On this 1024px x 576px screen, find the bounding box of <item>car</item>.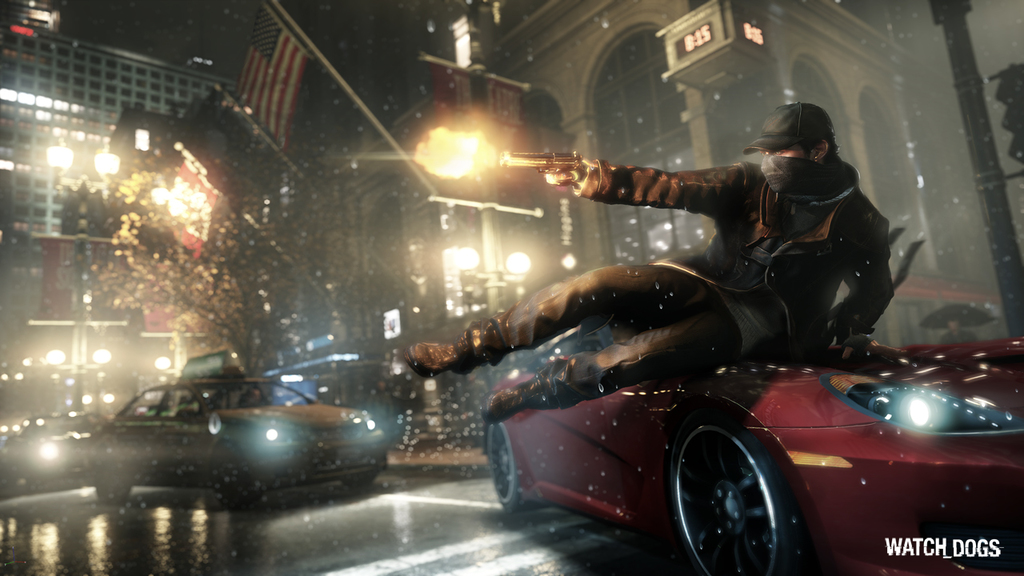
Bounding box: x1=92 y1=354 x2=386 y2=511.
